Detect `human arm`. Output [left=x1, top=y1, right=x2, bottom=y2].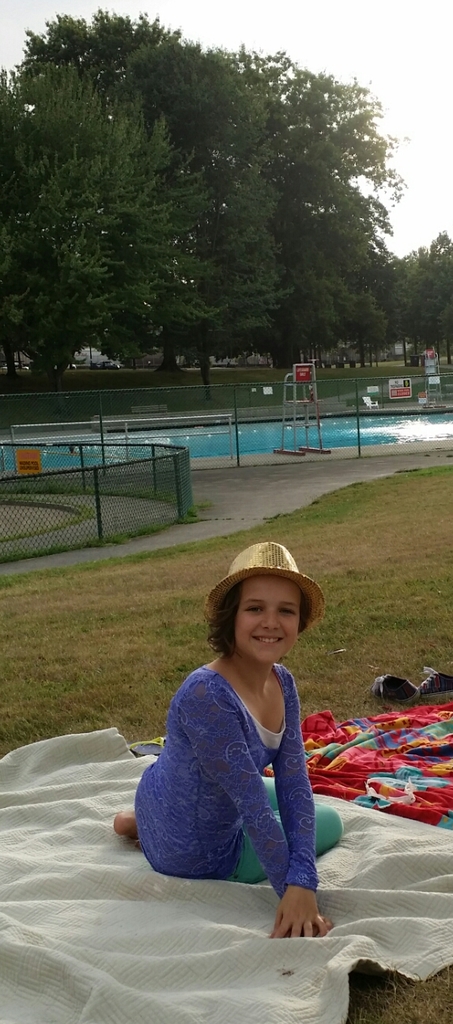
[left=266, top=661, right=328, bottom=941].
